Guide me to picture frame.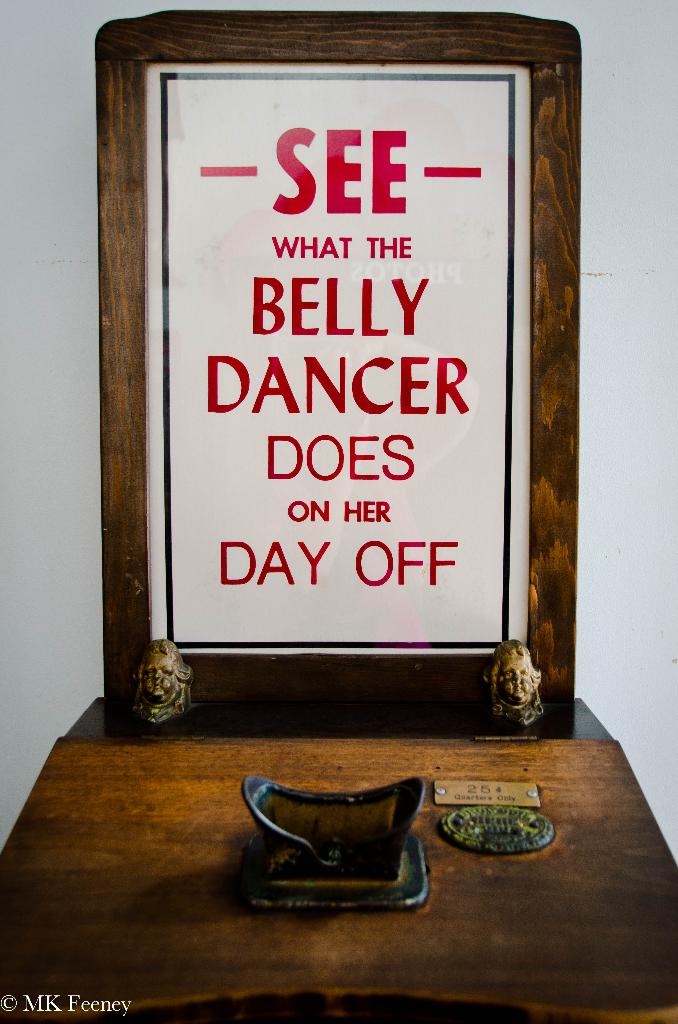
Guidance: detection(95, 8, 580, 732).
